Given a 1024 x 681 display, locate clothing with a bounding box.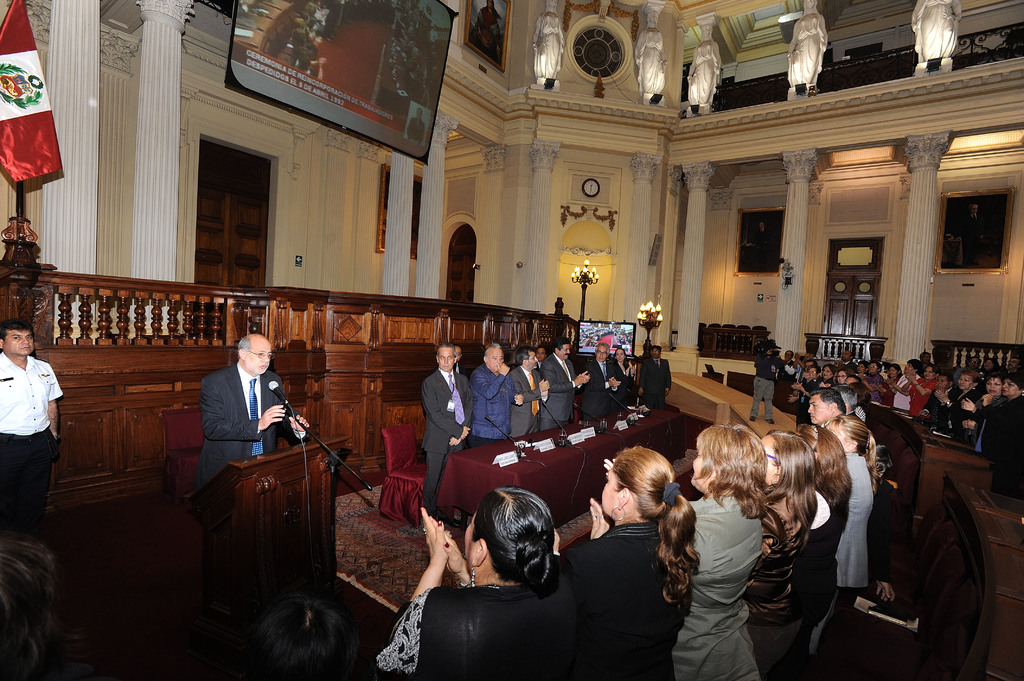
Located: rect(809, 482, 870, 680).
